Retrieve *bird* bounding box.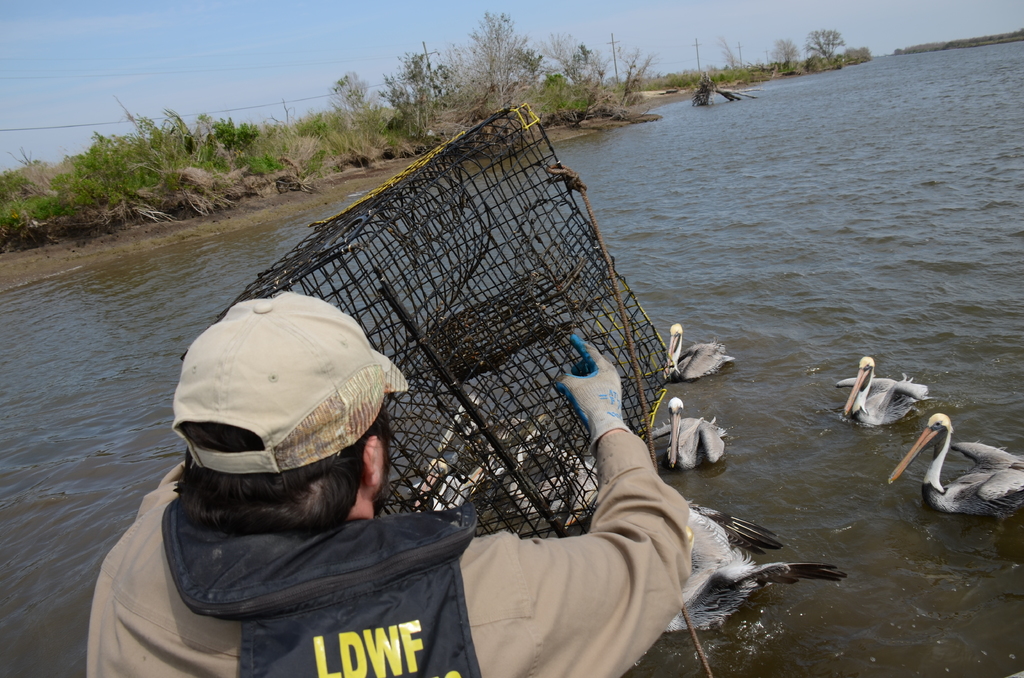
Bounding box: bbox=[843, 357, 927, 431].
